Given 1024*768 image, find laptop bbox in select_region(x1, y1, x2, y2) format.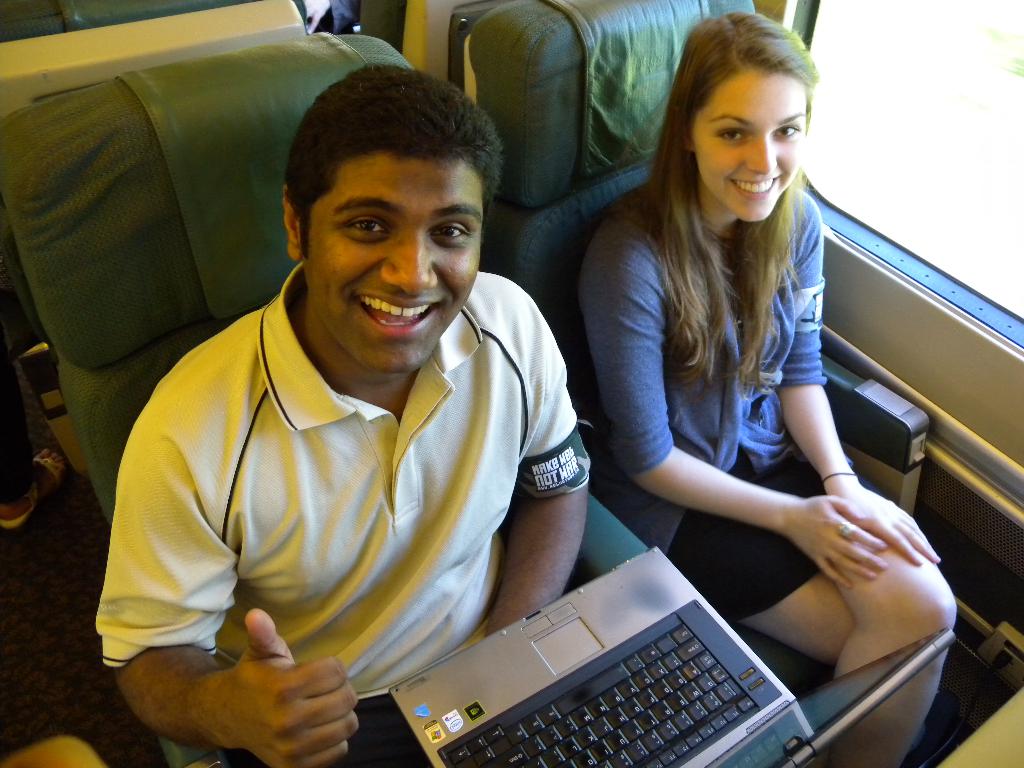
select_region(383, 541, 951, 767).
